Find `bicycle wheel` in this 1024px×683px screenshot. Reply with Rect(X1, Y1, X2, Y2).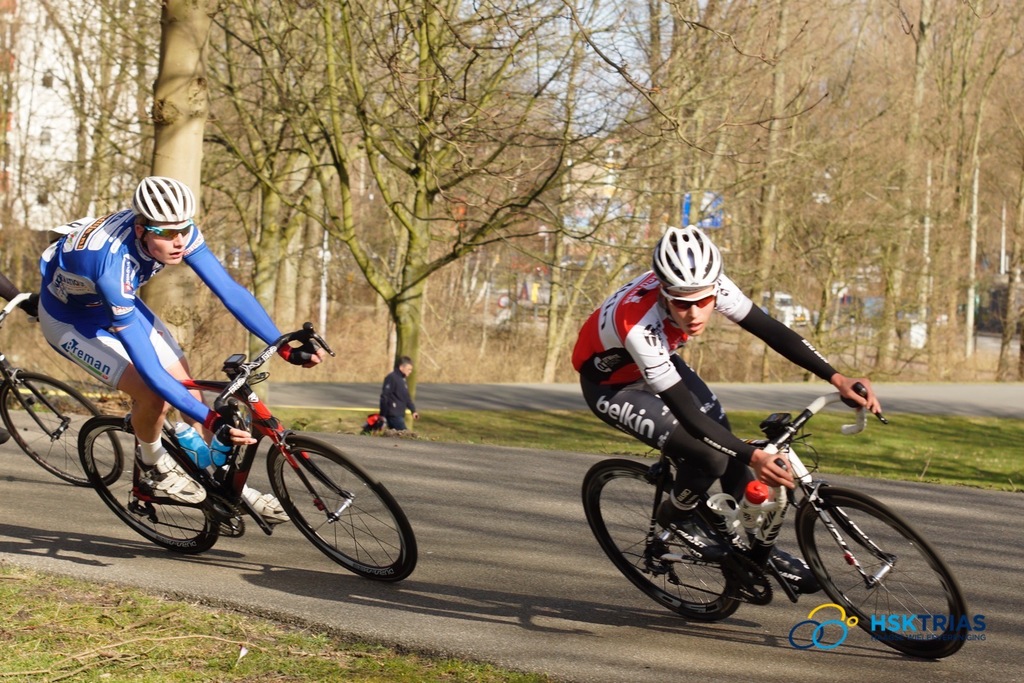
Rect(803, 488, 971, 666).
